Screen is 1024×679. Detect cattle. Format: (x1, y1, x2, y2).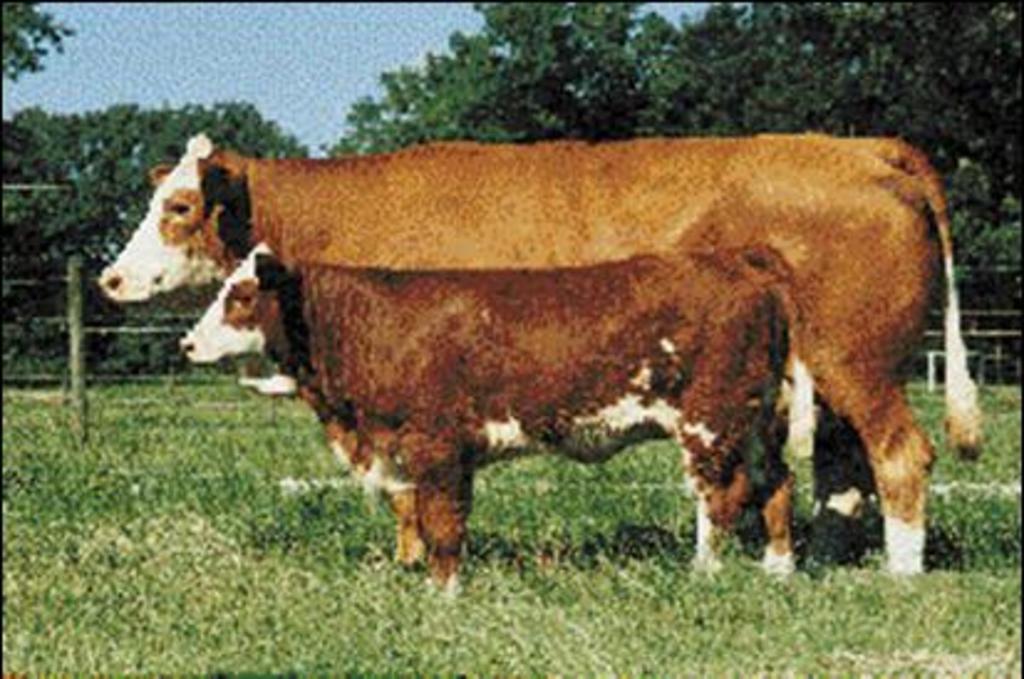
(104, 134, 979, 580).
